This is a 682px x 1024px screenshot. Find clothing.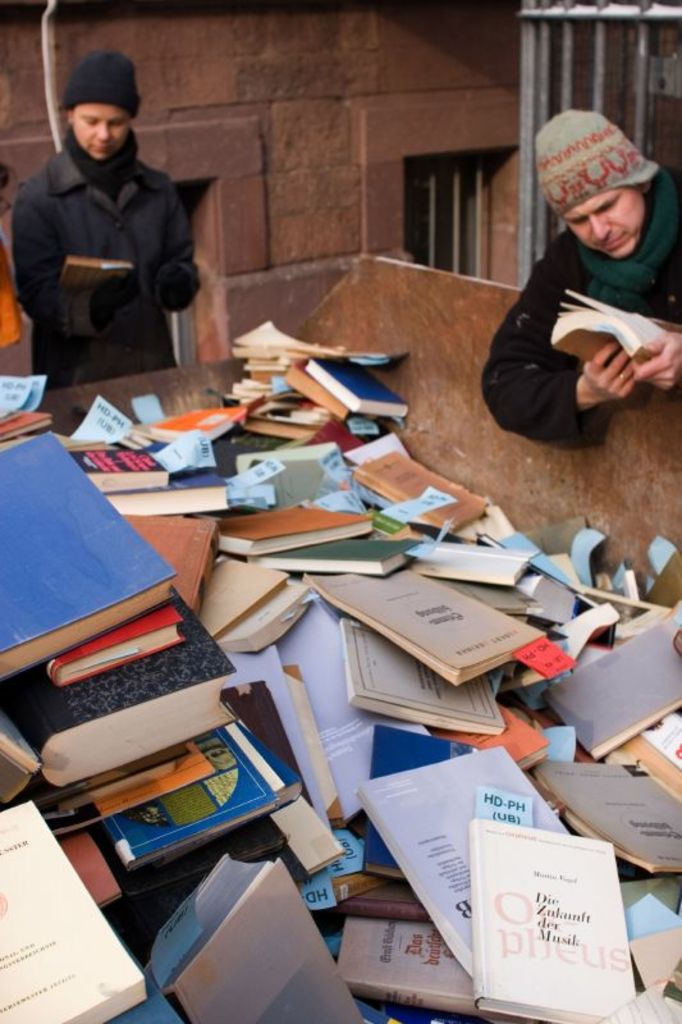
Bounding box: {"left": 9, "top": 82, "right": 209, "bottom": 383}.
